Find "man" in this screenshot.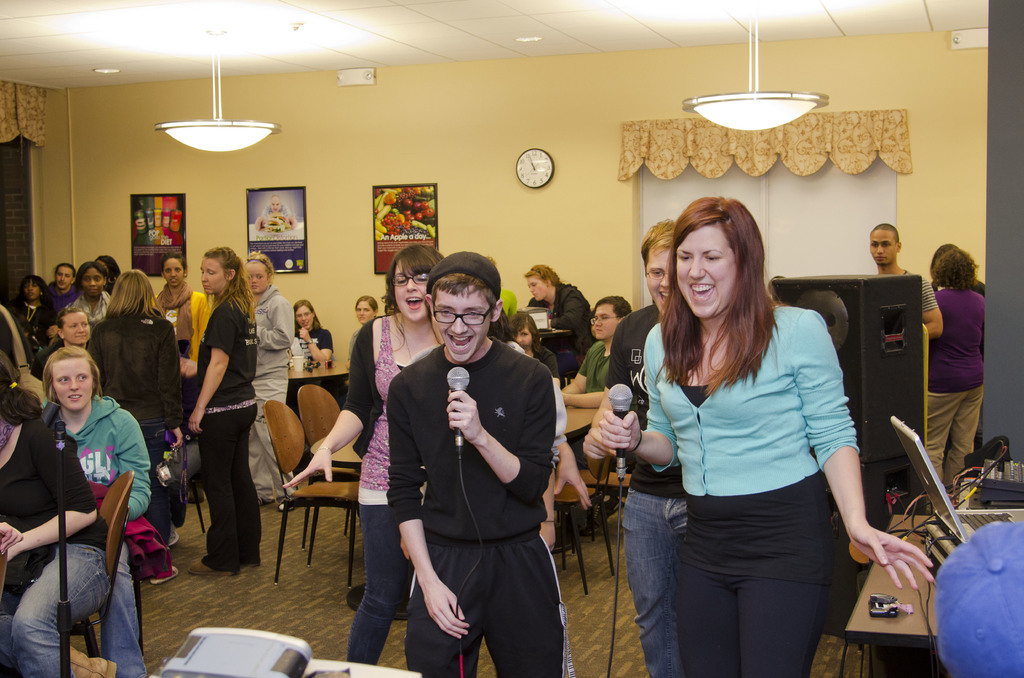
The bounding box for "man" is [x1=867, y1=220, x2=945, y2=338].
